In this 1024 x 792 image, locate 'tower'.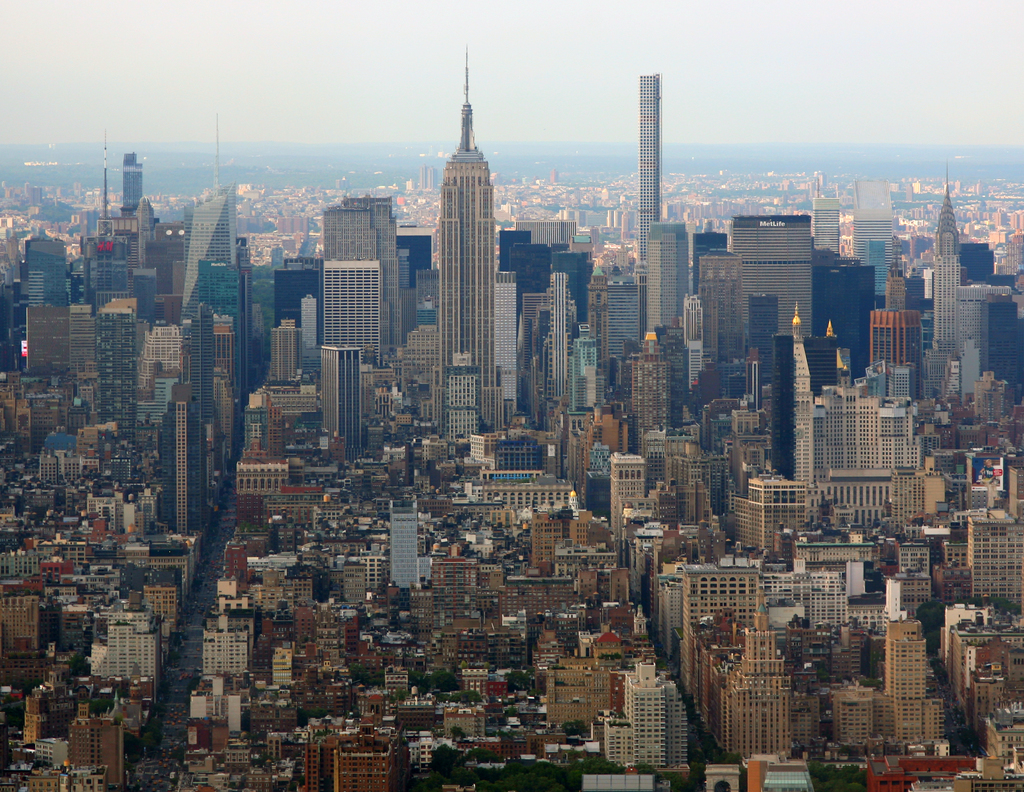
Bounding box: BBox(431, 44, 504, 439).
